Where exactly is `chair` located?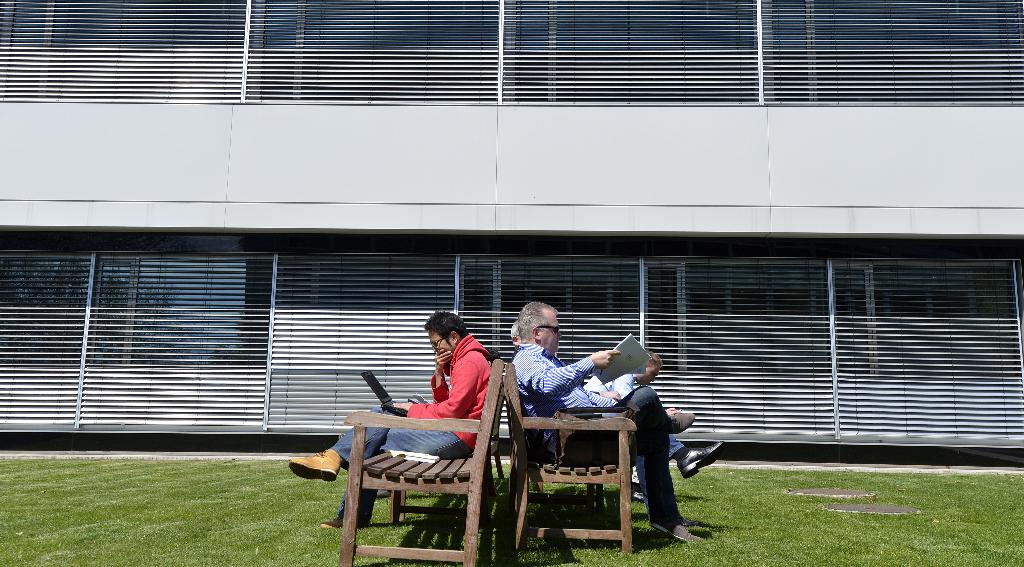
Its bounding box is <region>326, 359, 518, 559</region>.
